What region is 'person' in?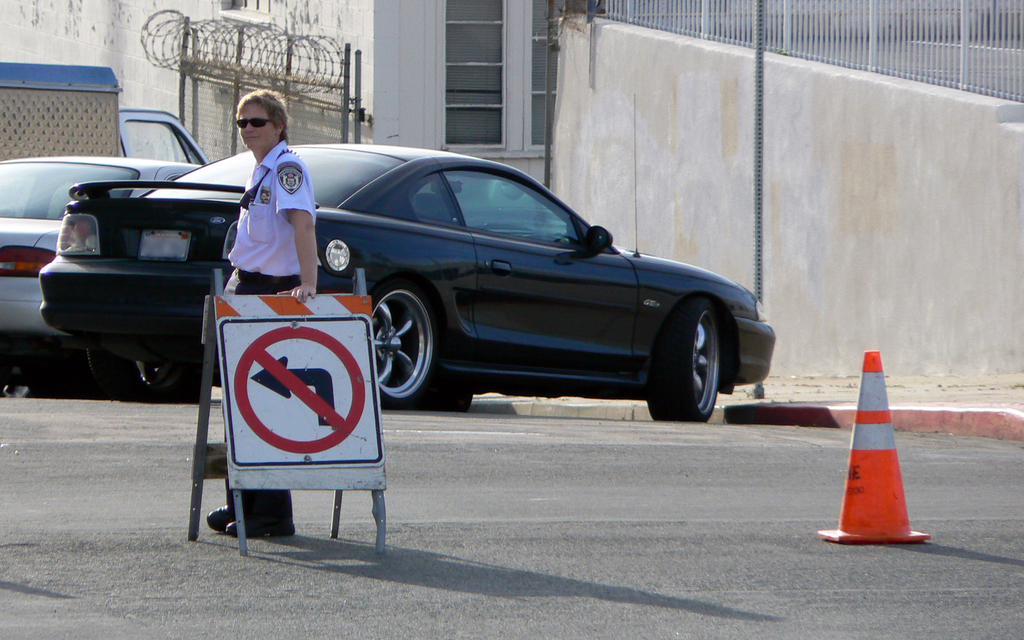
bbox(205, 87, 323, 534).
